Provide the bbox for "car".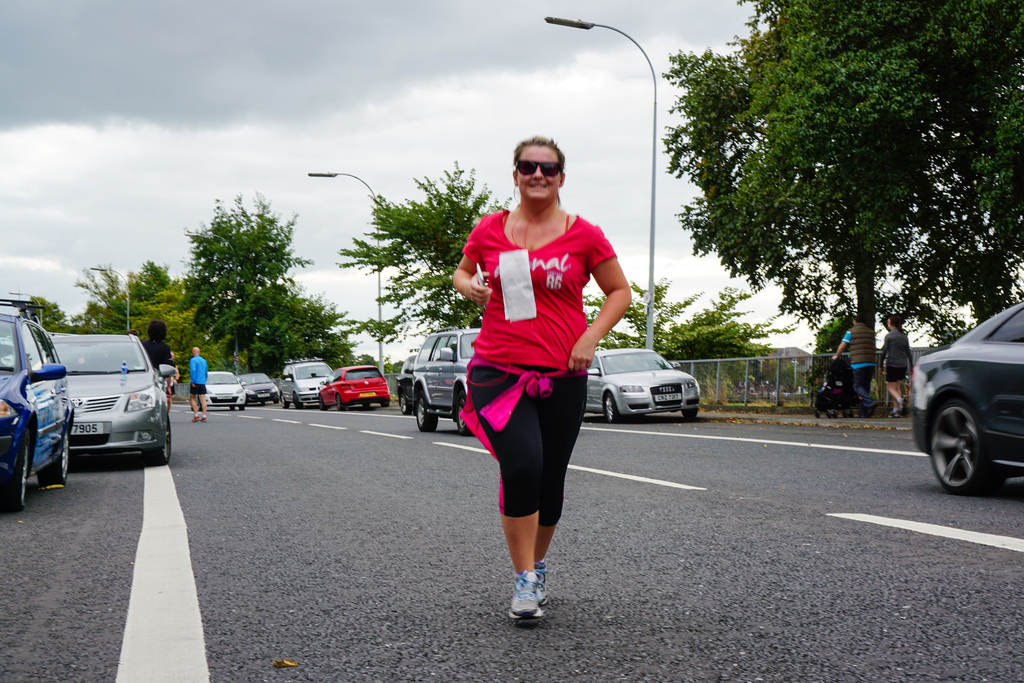
(908, 304, 1023, 493).
